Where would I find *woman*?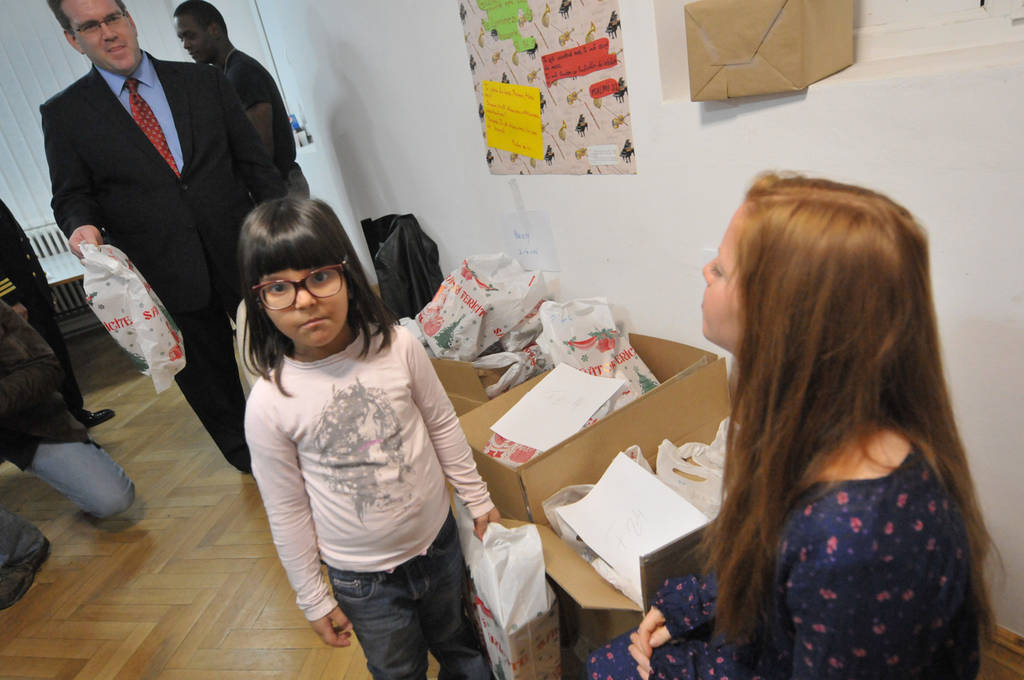
At bbox=[604, 169, 1005, 679].
